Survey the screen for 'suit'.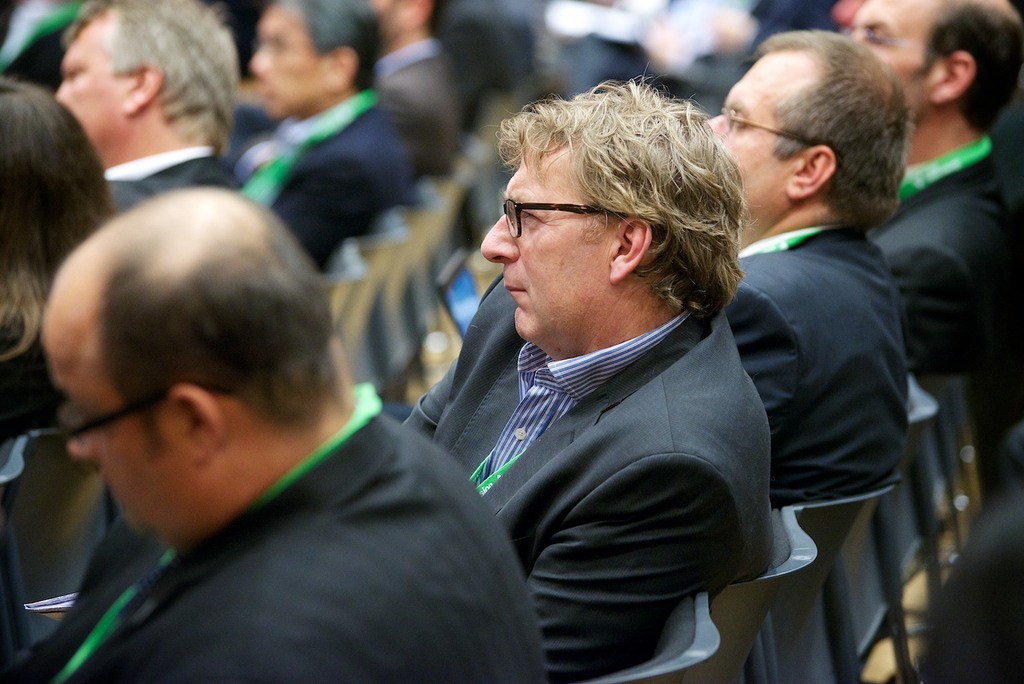
Survey found: {"x1": 7, "y1": 383, "x2": 546, "y2": 683}.
